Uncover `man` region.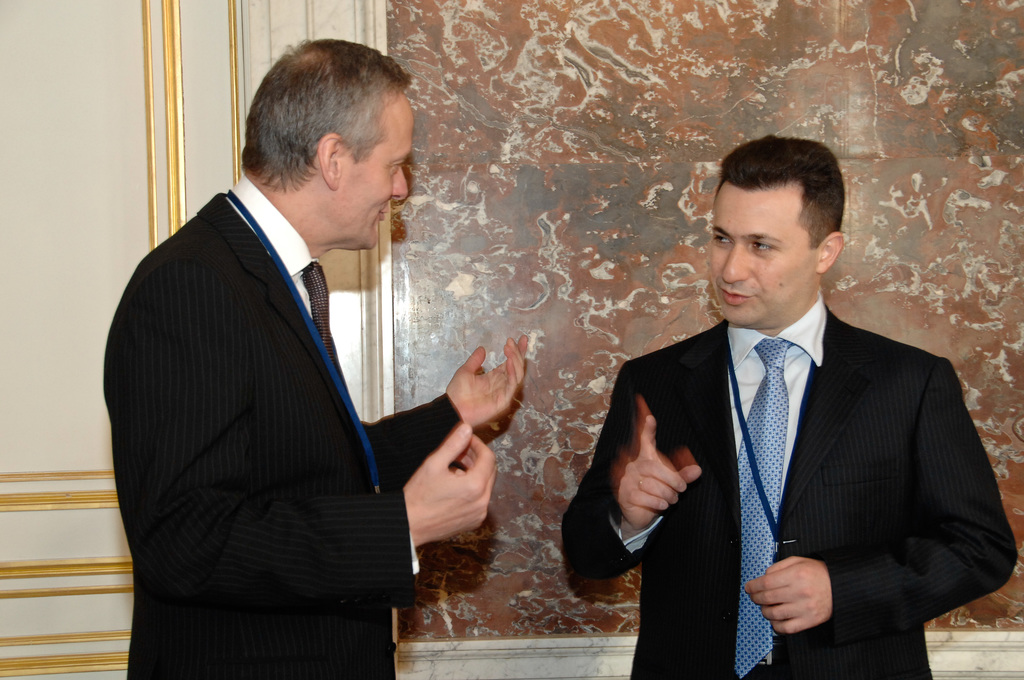
Uncovered: (563, 134, 1016, 679).
